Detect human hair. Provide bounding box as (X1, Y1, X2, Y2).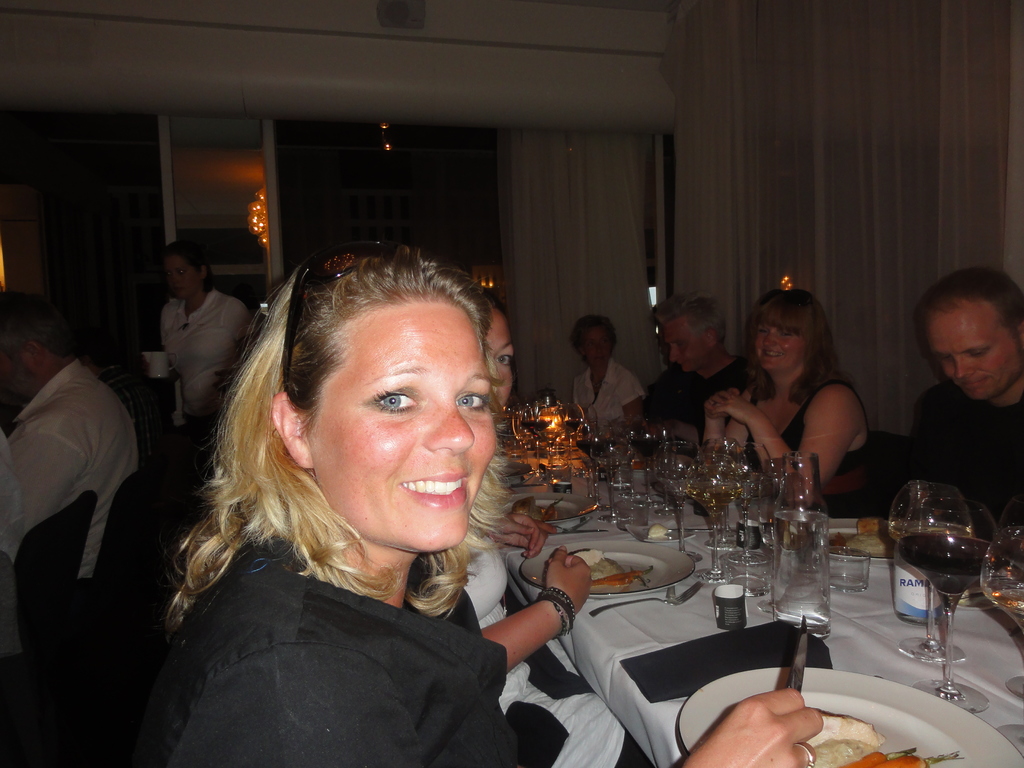
(744, 288, 857, 411).
